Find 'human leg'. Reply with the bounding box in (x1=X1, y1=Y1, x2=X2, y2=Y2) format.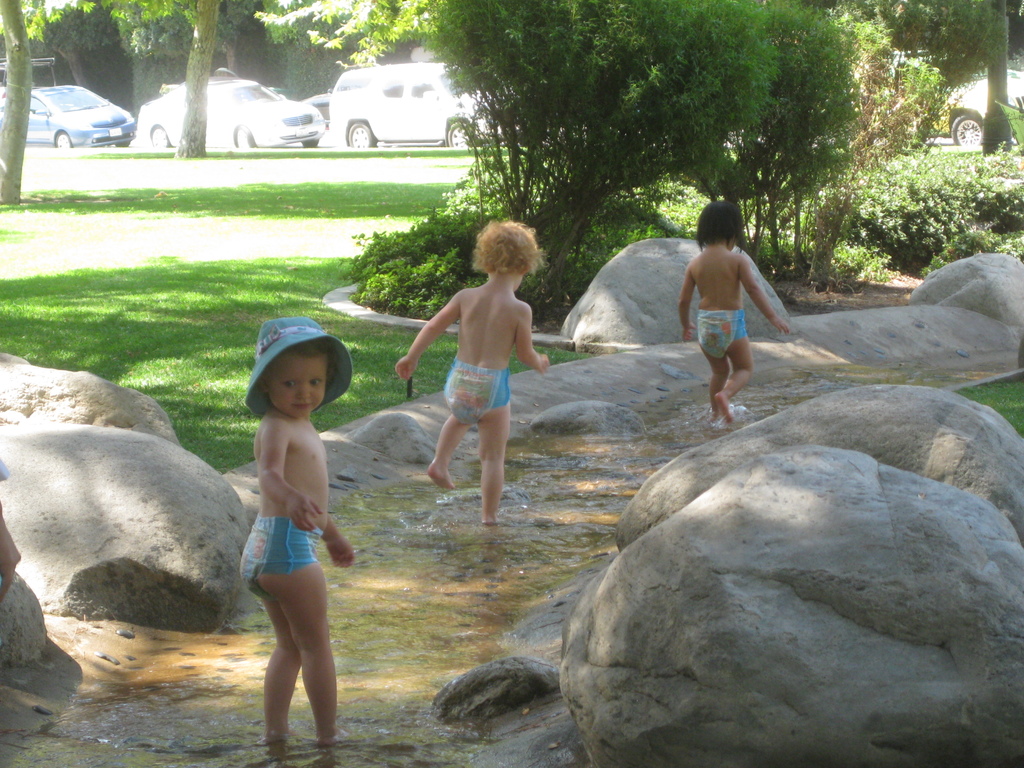
(x1=711, y1=355, x2=727, y2=415).
